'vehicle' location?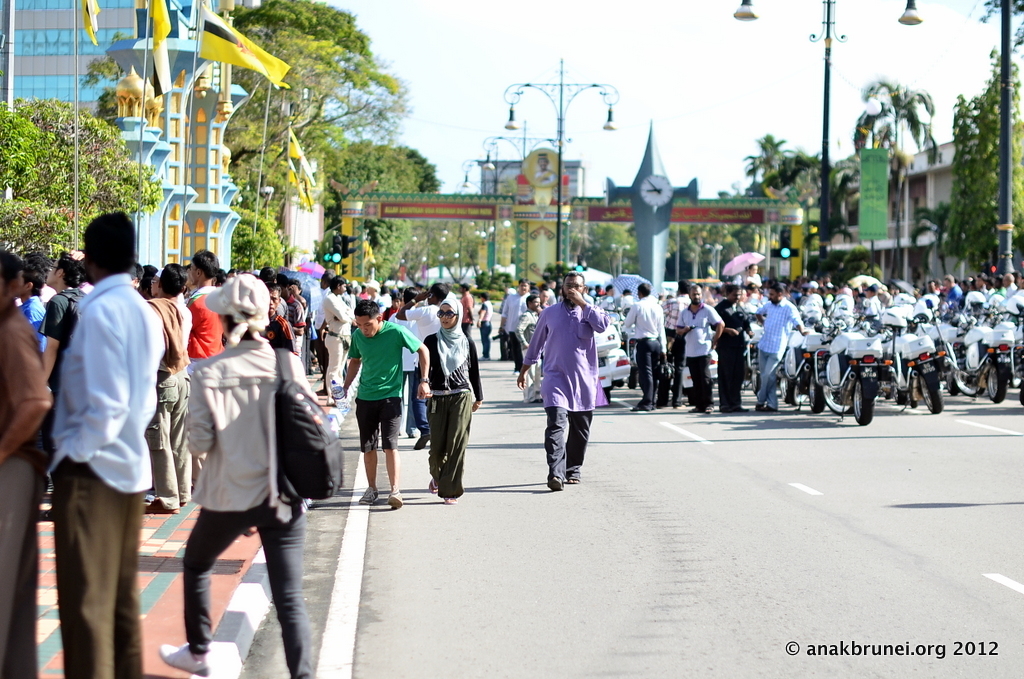
pyautogui.locateOnScreen(873, 304, 946, 412)
